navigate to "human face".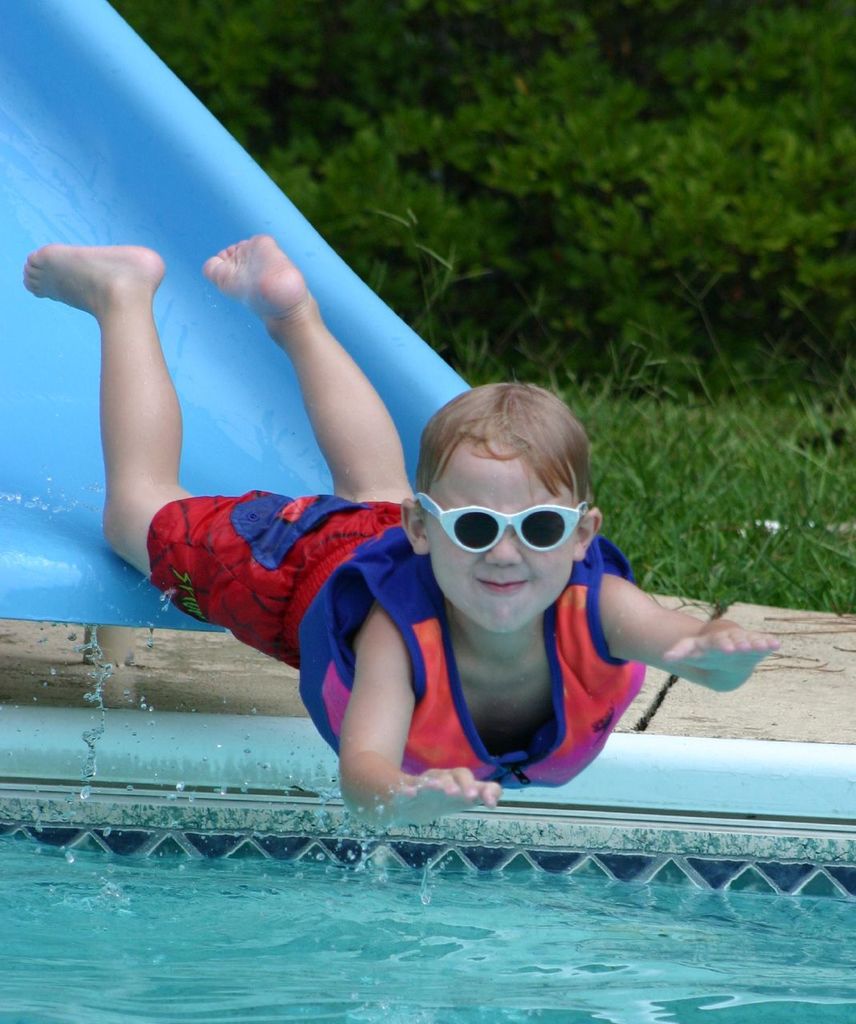
Navigation target: [431, 446, 574, 631].
